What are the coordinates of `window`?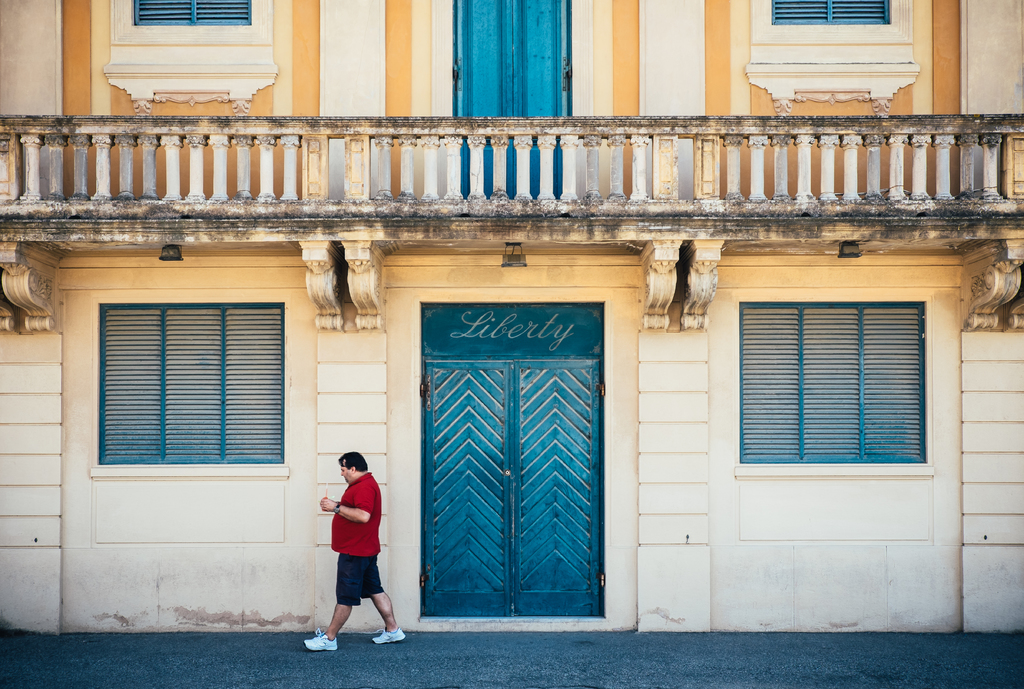
<box>739,298,928,466</box>.
